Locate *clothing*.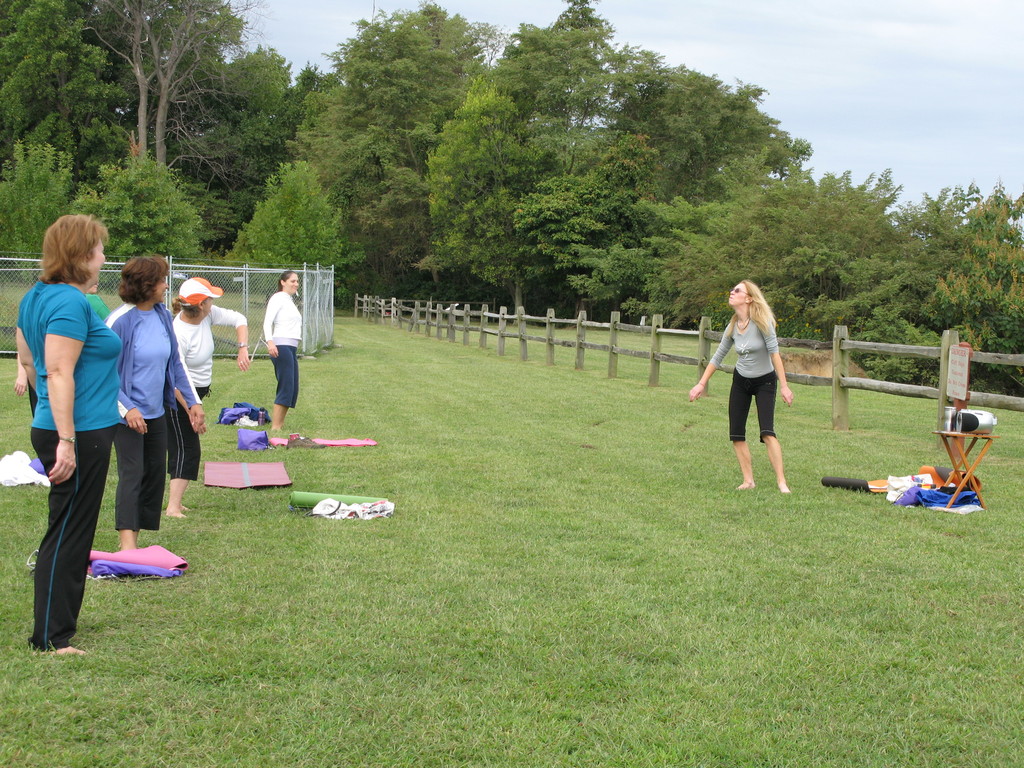
Bounding box: (106,305,202,529).
